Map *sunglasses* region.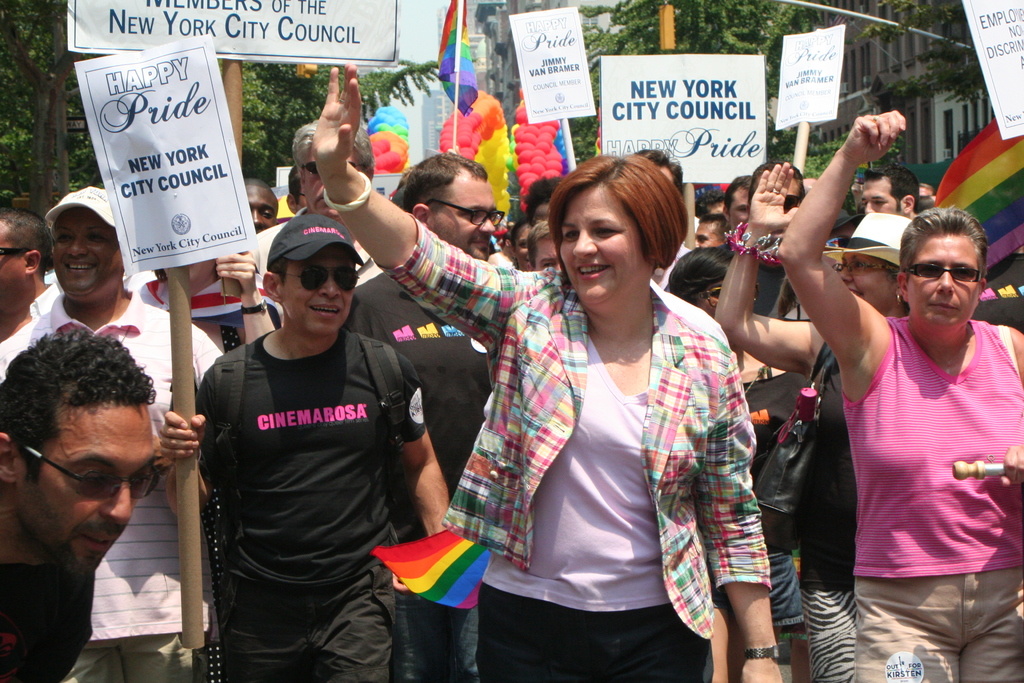
Mapped to (x1=304, y1=162, x2=366, y2=174).
